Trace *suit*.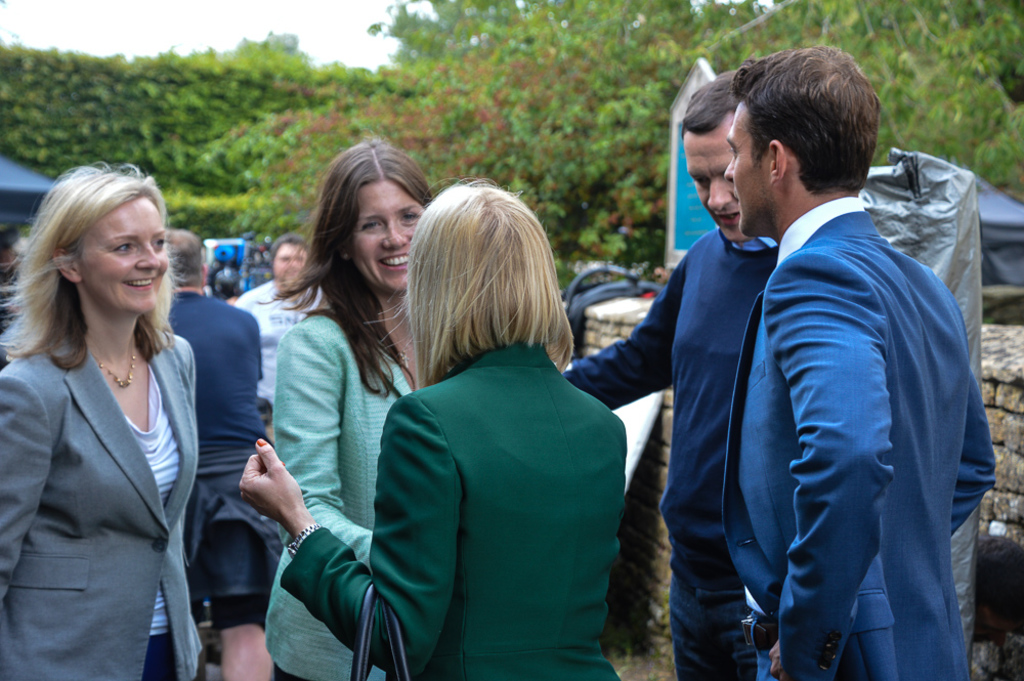
Traced to x1=669 y1=104 x2=991 y2=680.
